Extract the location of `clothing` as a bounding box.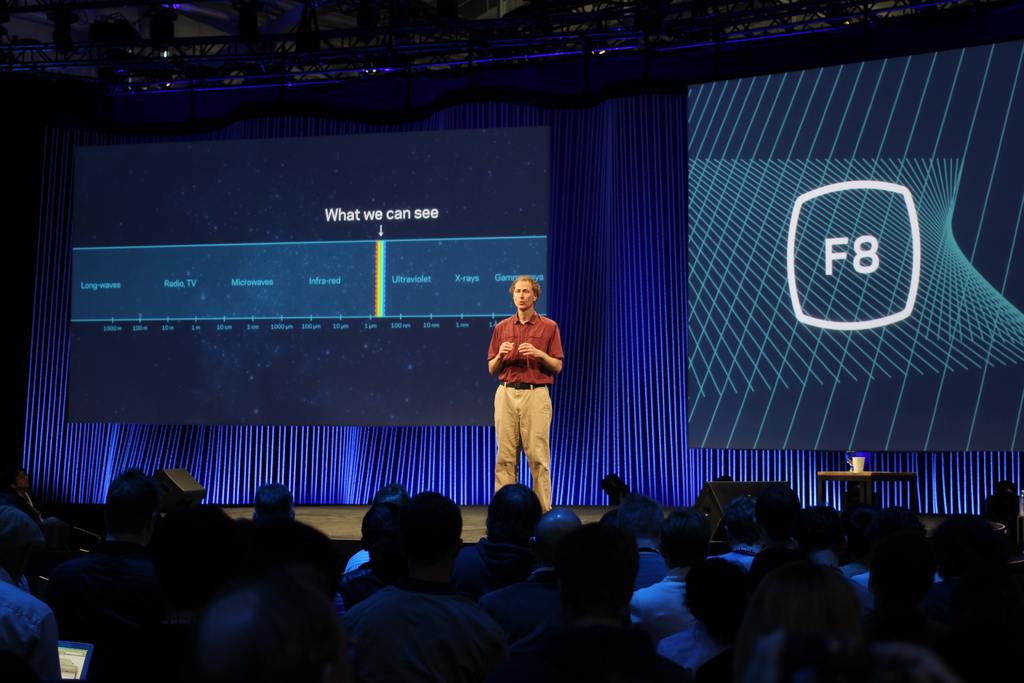
detection(644, 609, 714, 671).
